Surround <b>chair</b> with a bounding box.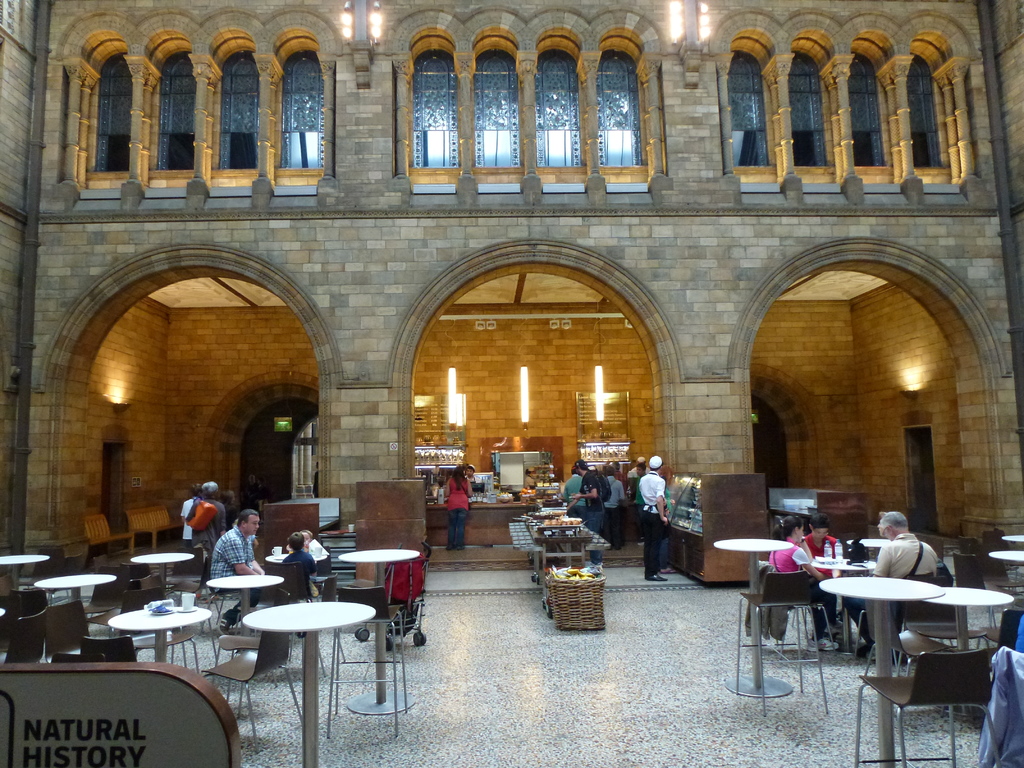
region(918, 538, 943, 557).
